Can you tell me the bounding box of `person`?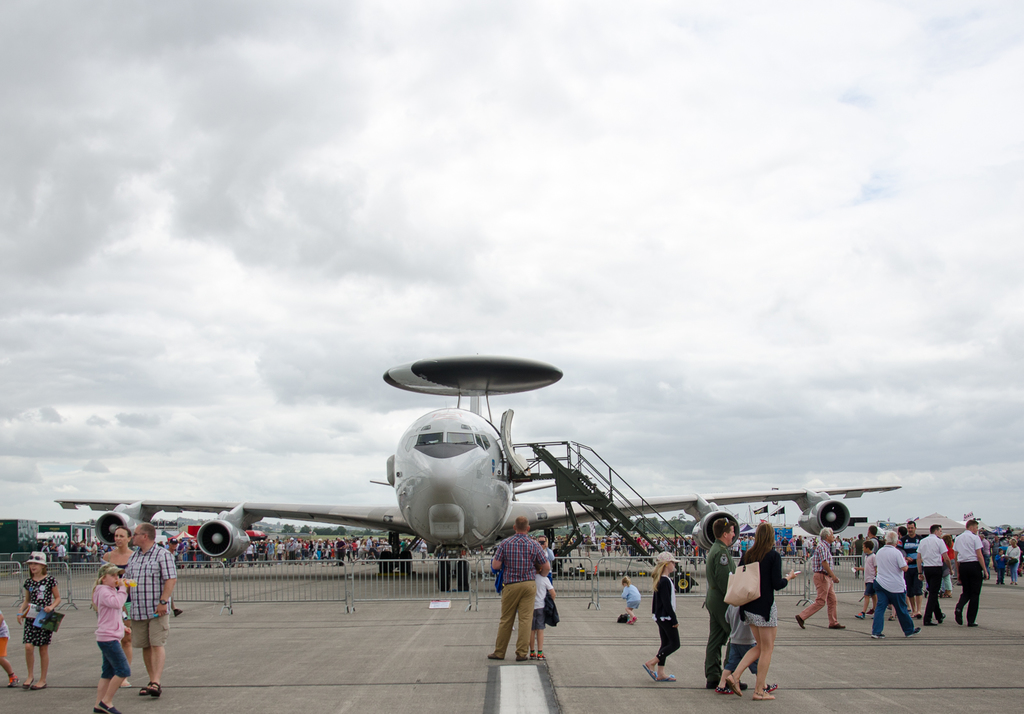
(915,523,956,627).
